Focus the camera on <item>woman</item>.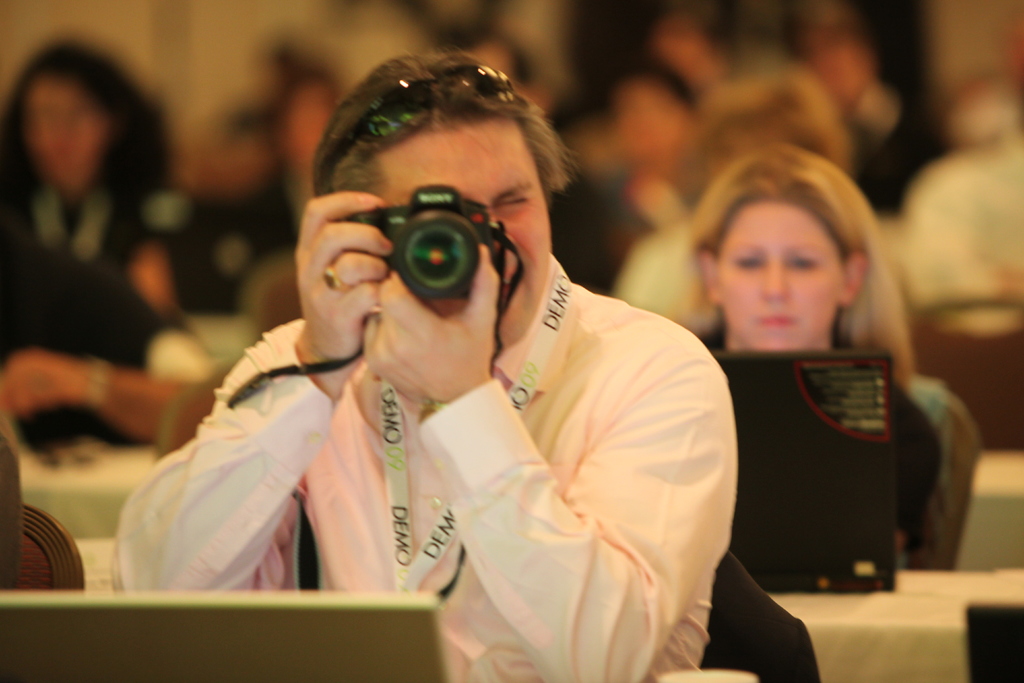
Focus region: select_region(666, 149, 927, 621).
